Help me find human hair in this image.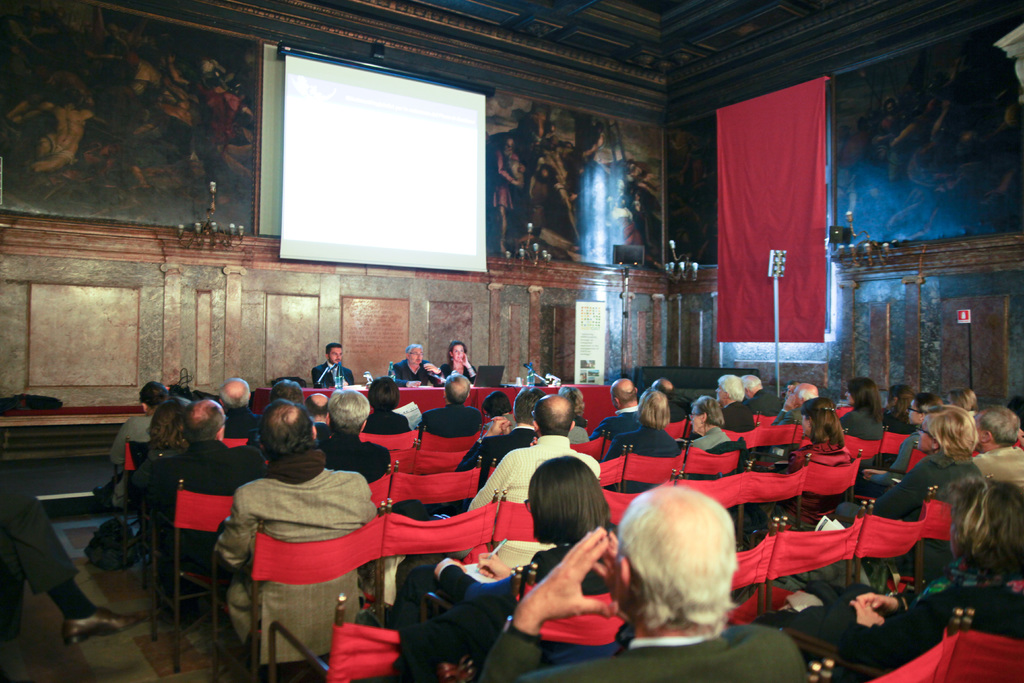
Found it: (912,392,946,416).
